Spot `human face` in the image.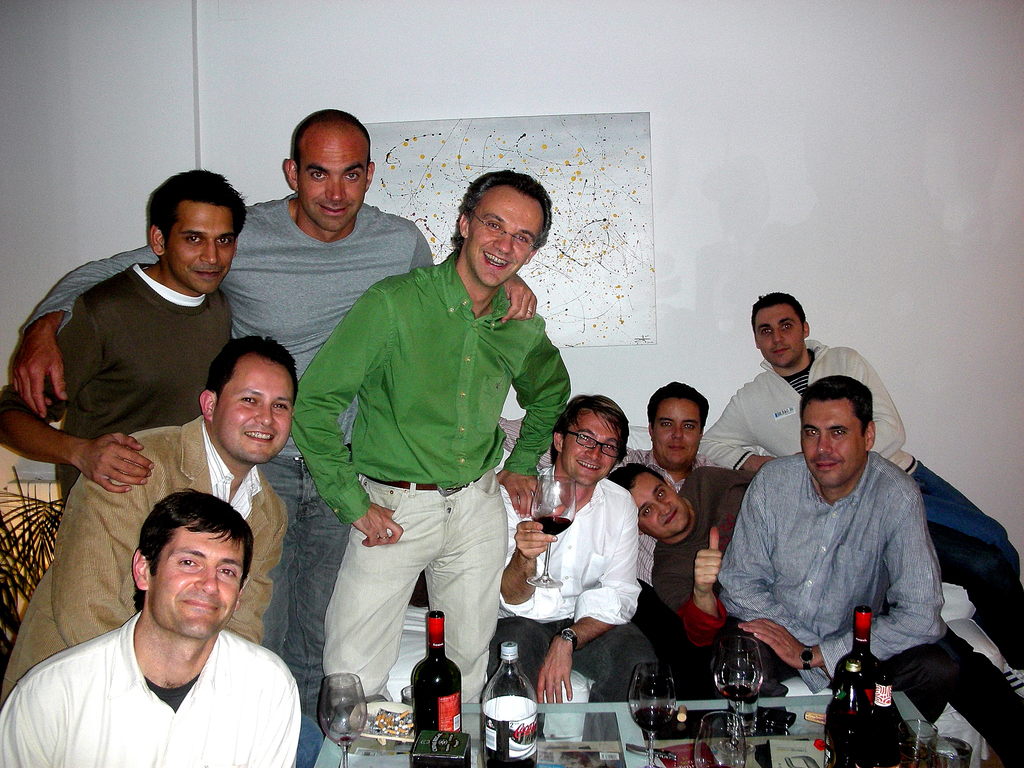
`human face` found at left=654, top=398, right=702, bottom=471.
